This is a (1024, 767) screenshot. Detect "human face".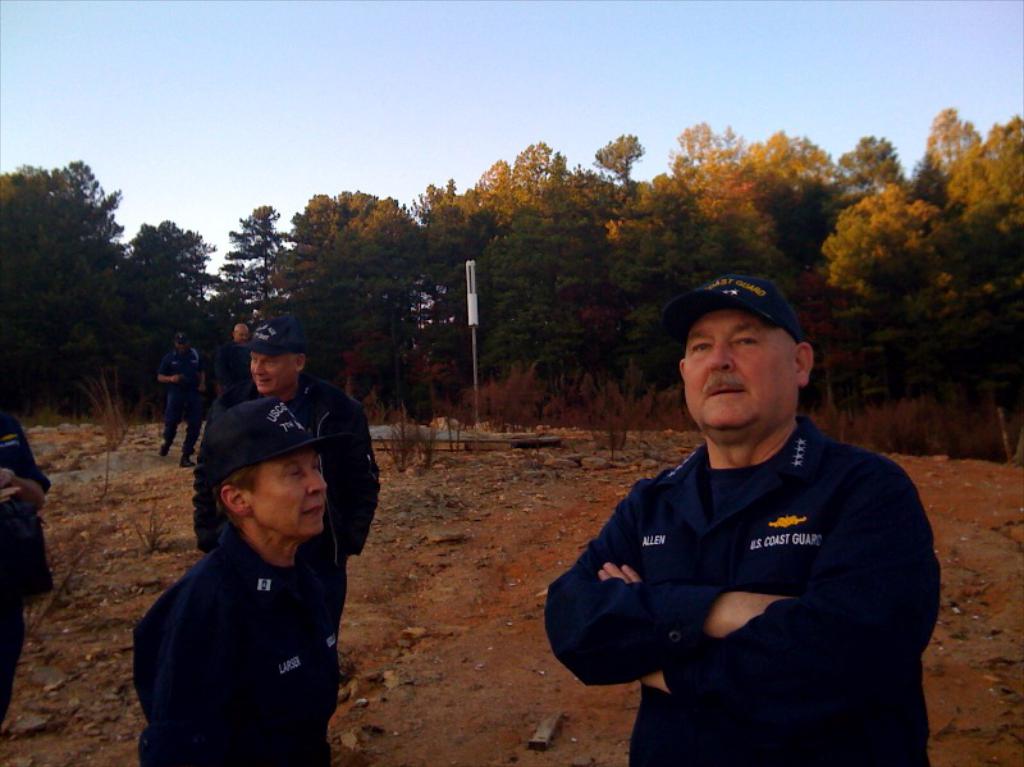
Rect(250, 452, 329, 537).
